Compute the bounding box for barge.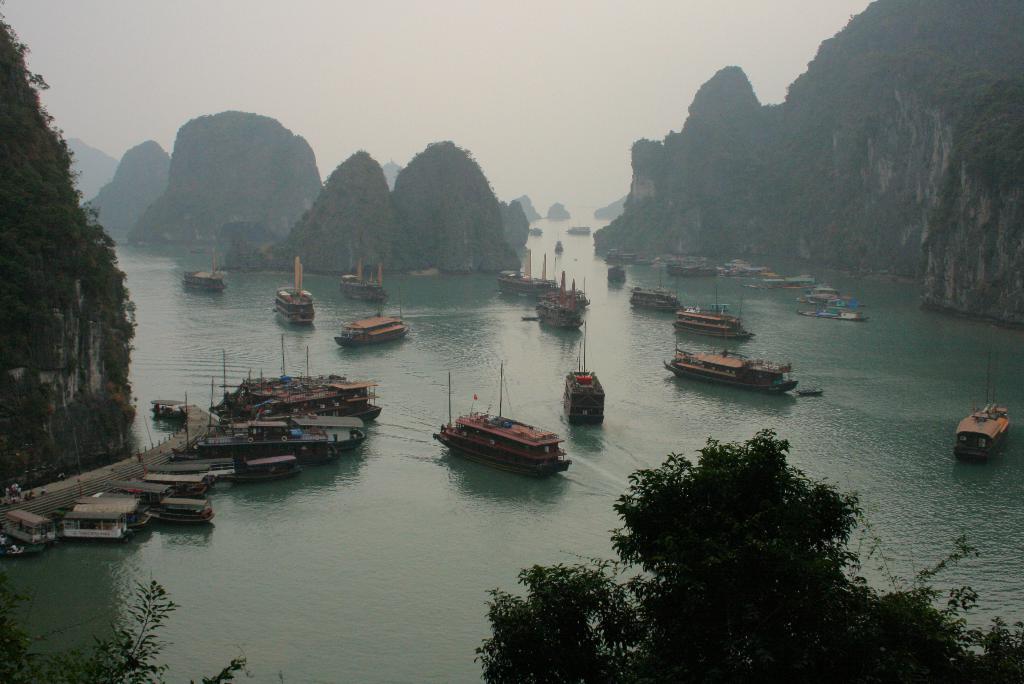
(536, 270, 584, 330).
